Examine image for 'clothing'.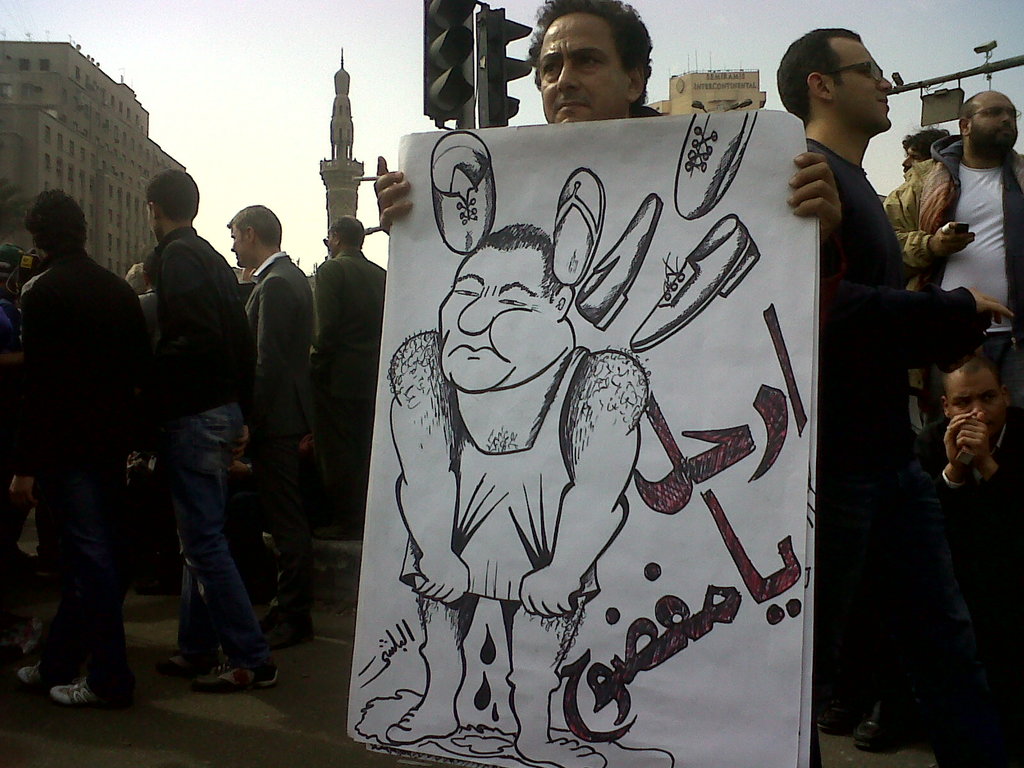
Examination result: 806 141 991 729.
